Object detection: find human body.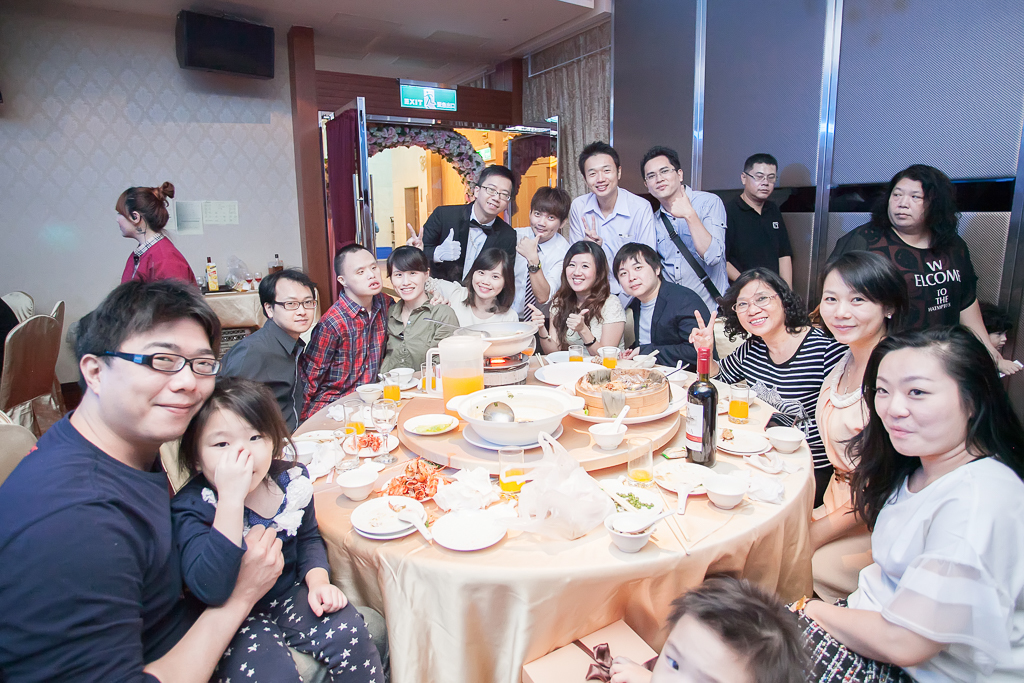
Rect(511, 189, 573, 327).
